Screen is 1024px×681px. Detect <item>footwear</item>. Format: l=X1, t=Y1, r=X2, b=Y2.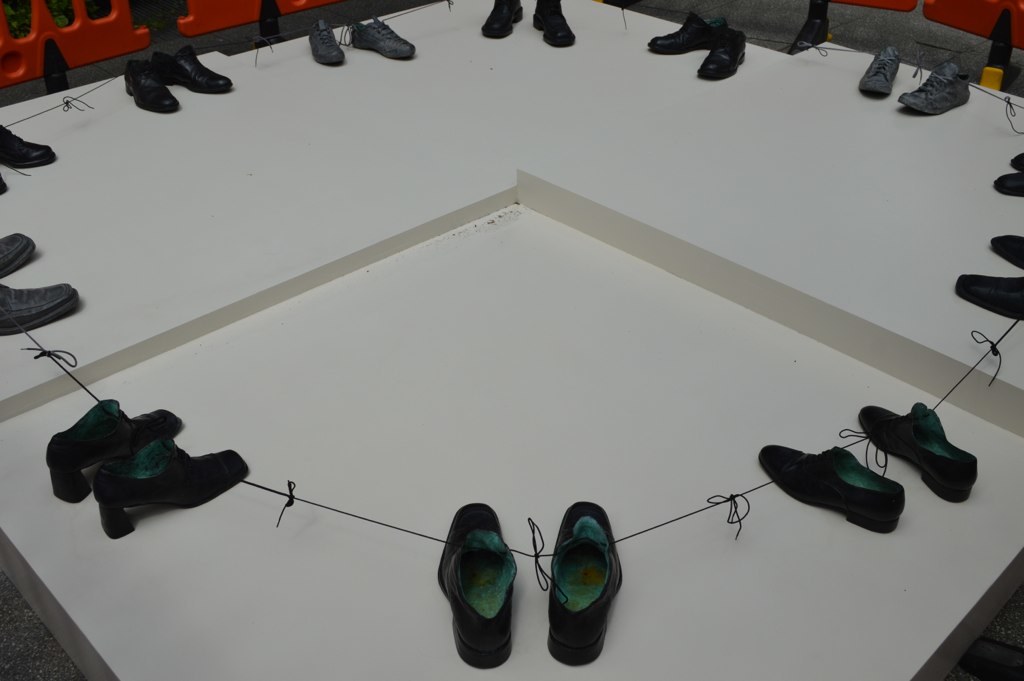
l=954, t=276, r=1023, b=324.
